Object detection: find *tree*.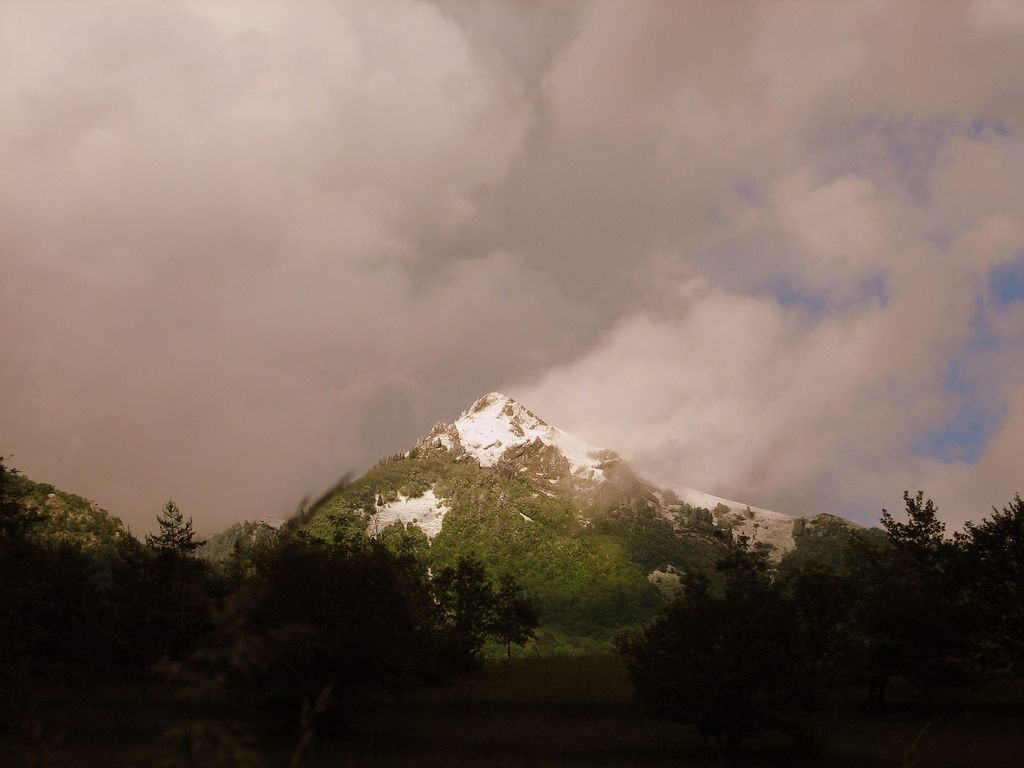
868,463,959,552.
